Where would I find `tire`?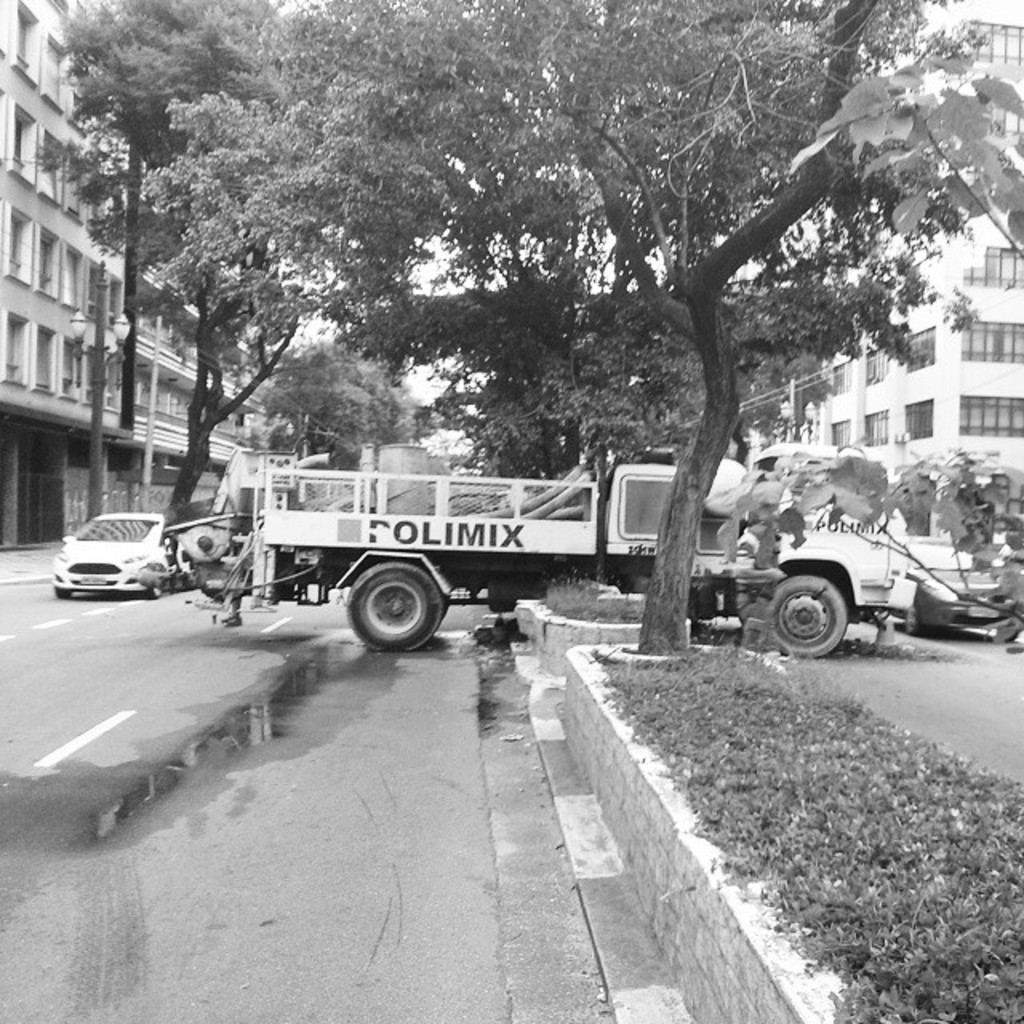
At x1=341, y1=565, x2=451, y2=658.
